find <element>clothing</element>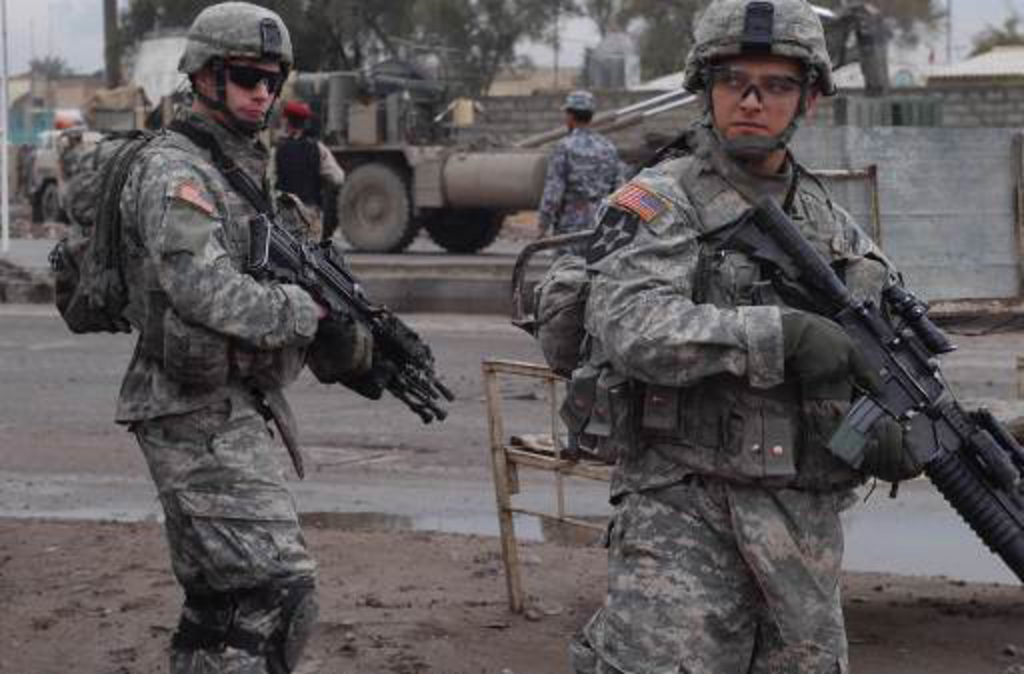
536 130 628 258
